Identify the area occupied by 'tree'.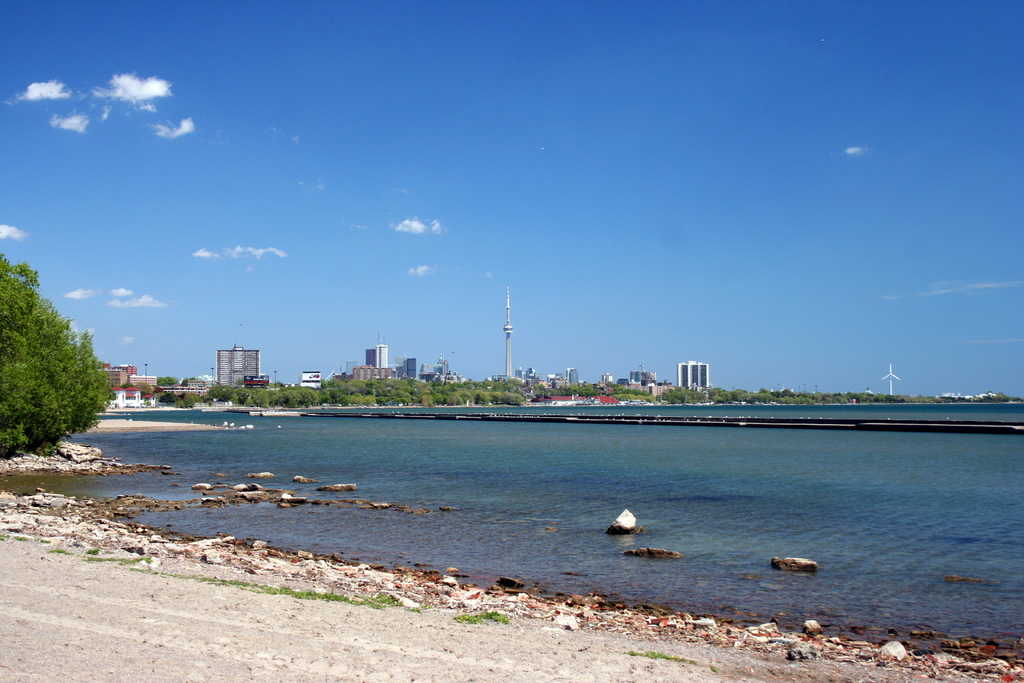
Area: 470,391,493,404.
